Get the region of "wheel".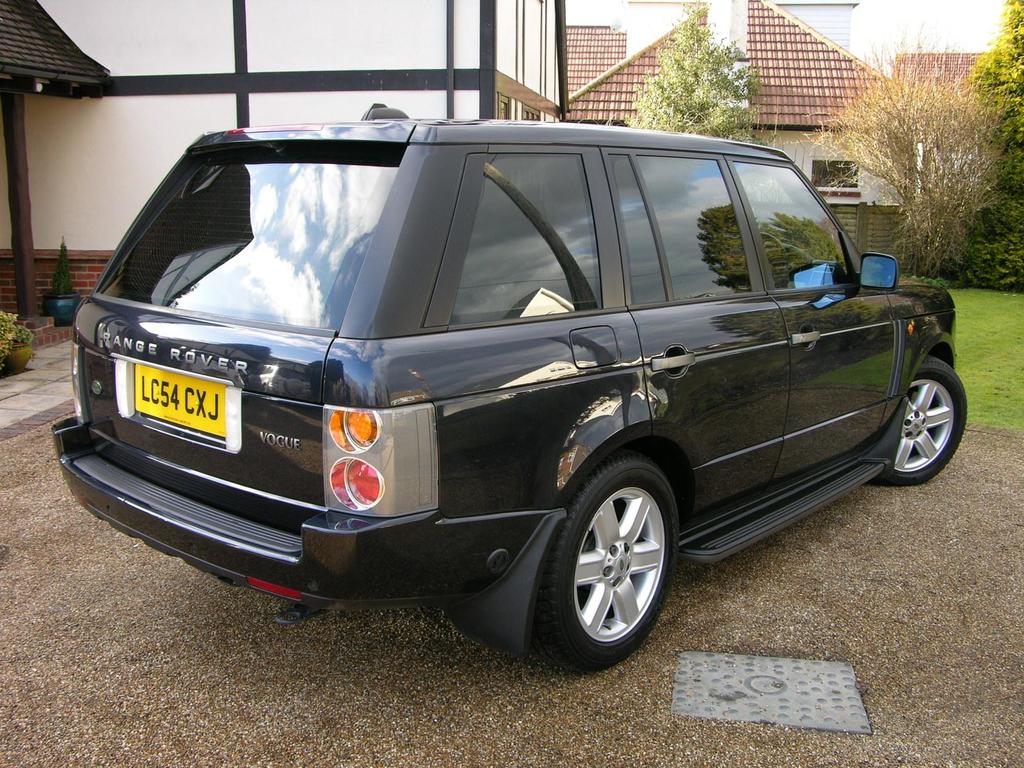
[756, 232, 787, 281].
